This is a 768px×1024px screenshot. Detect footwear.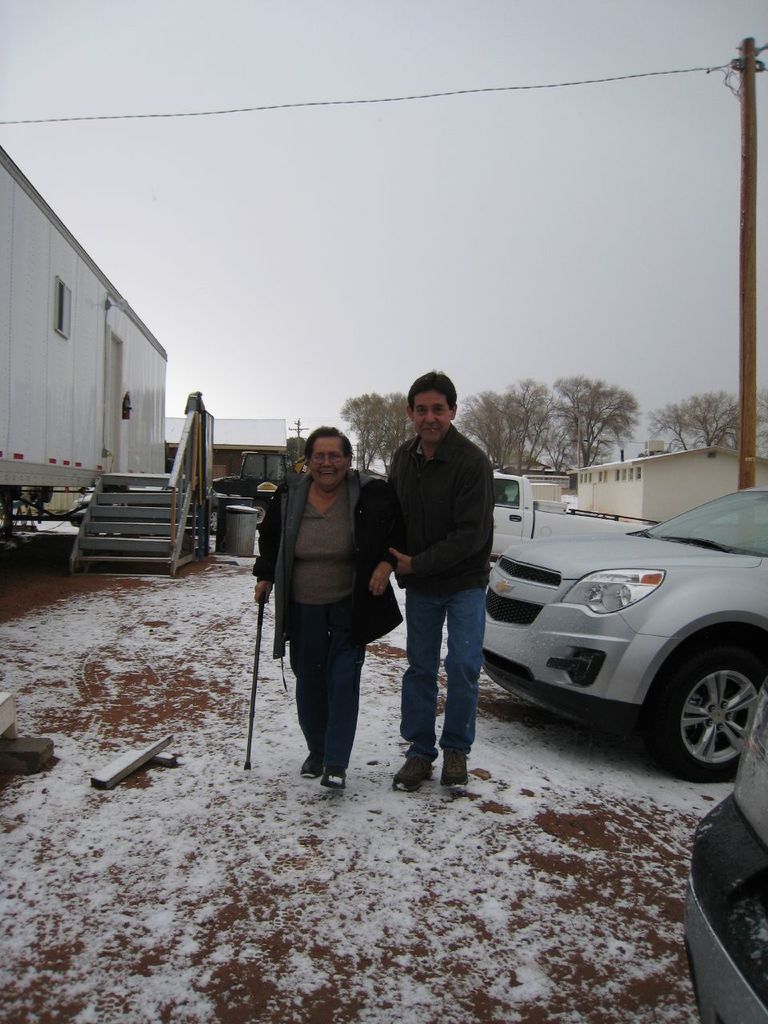
rect(323, 766, 351, 786).
